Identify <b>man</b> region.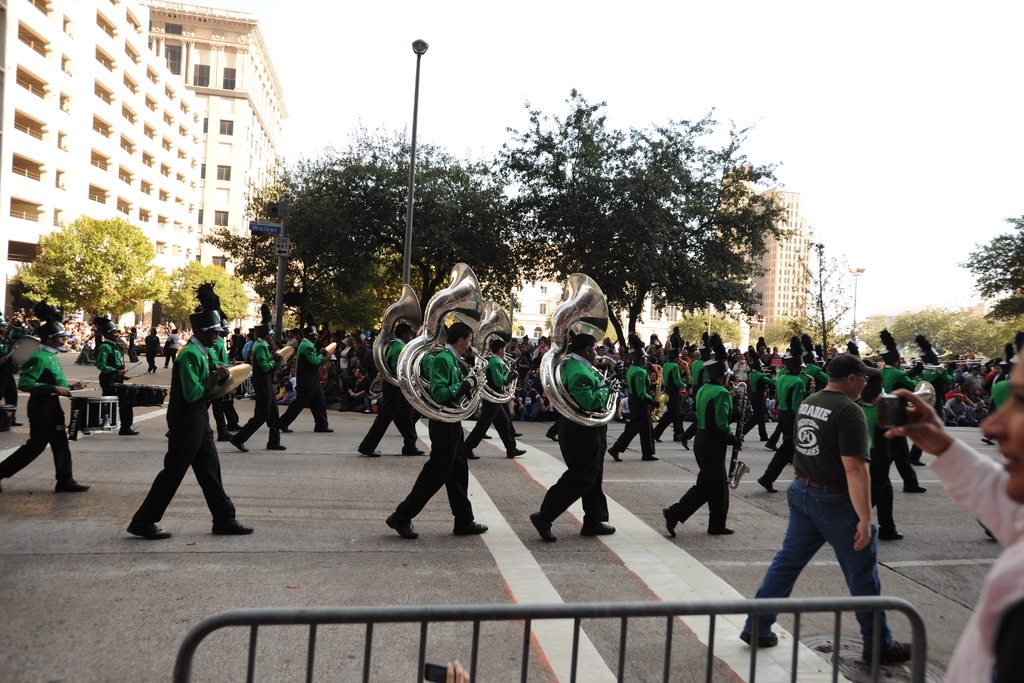
Region: BBox(604, 336, 662, 466).
